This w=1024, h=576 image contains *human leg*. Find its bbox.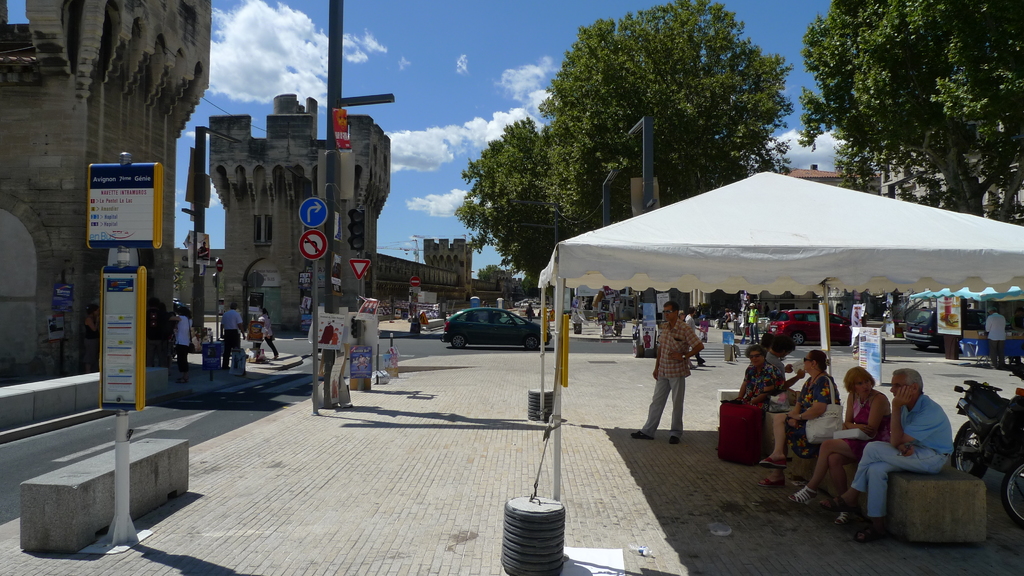
[670,364,688,434].
